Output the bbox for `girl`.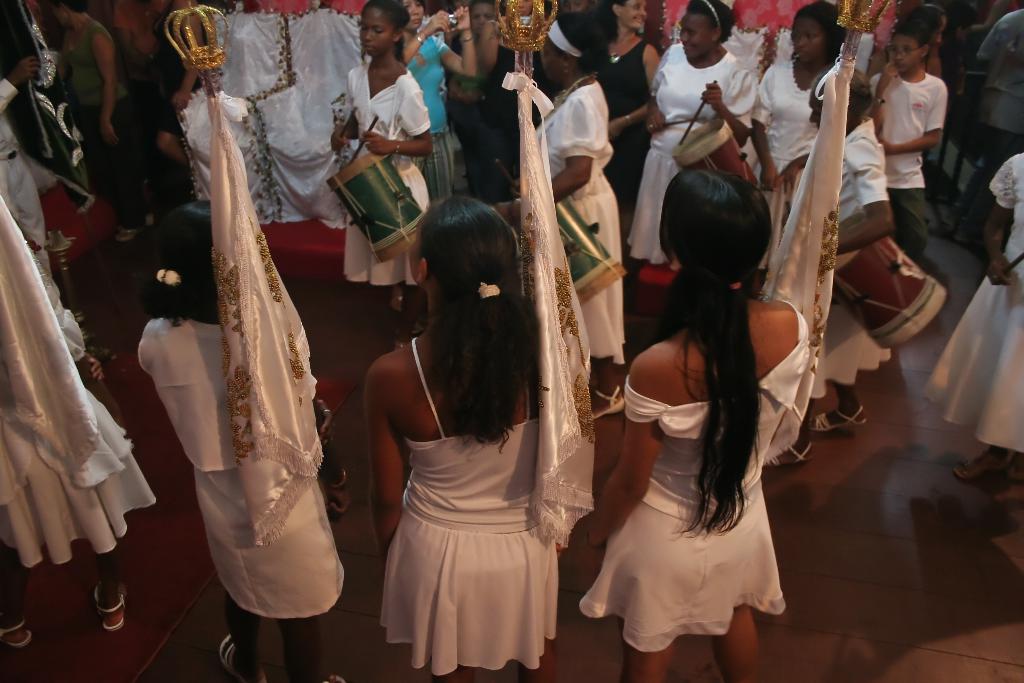
BBox(925, 154, 1023, 478).
